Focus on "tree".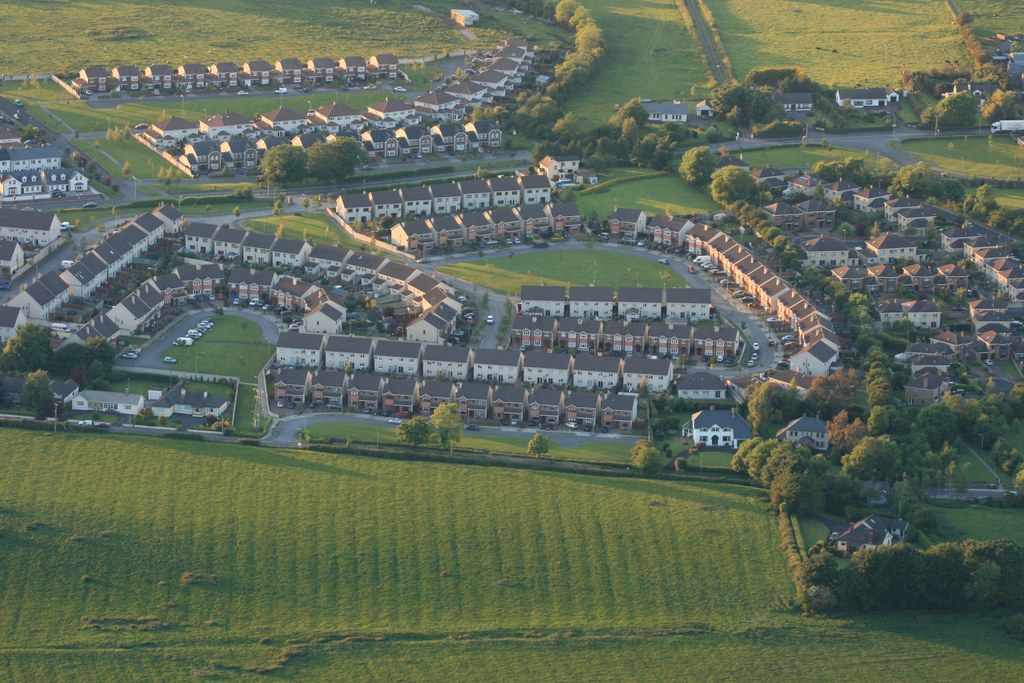
Focused at region(392, 411, 434, 452).
